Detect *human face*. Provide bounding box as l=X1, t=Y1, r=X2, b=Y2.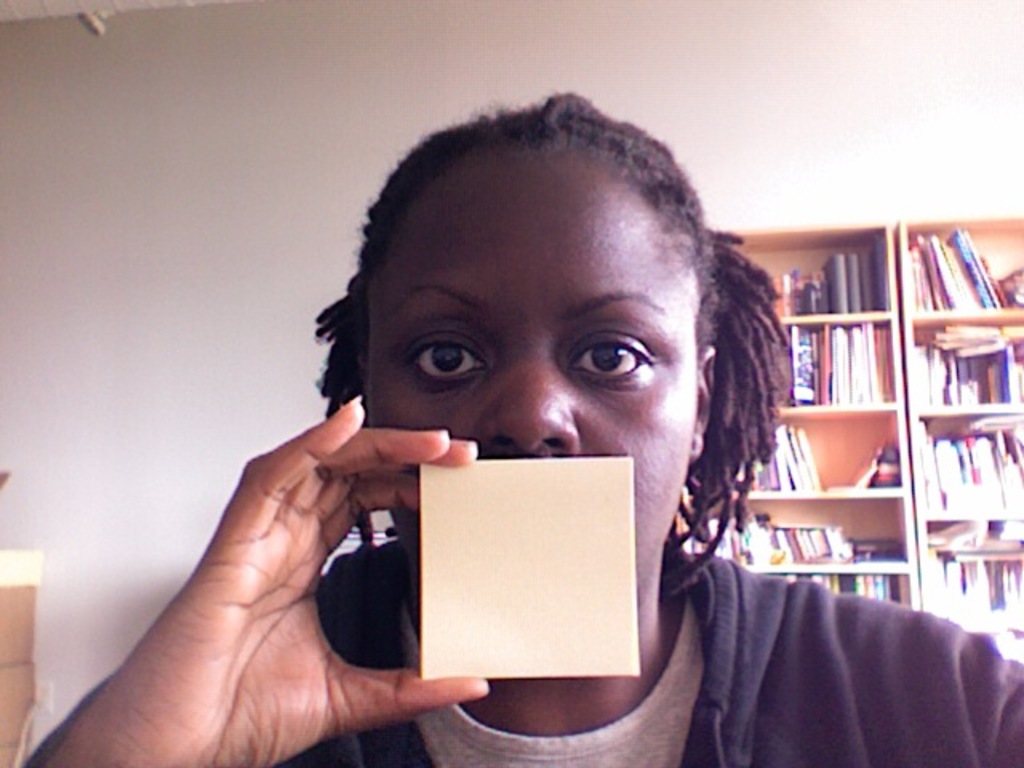
l=360, t=144, r=698, b=603.
